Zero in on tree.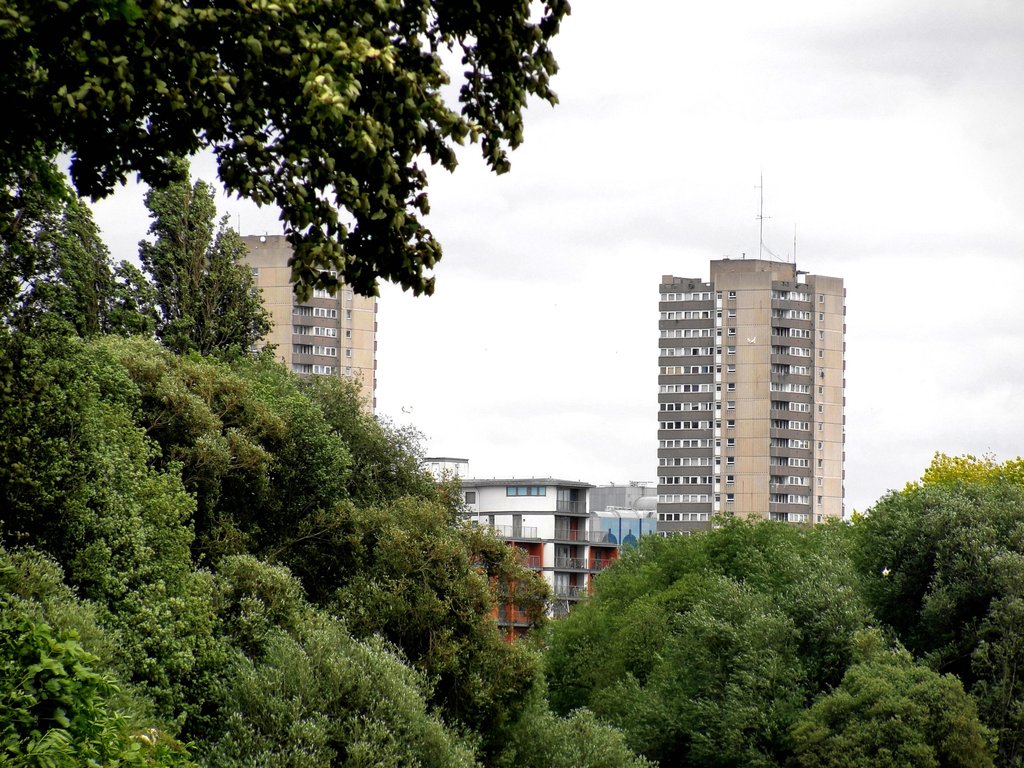
Zeroed in: box=[121, 324, 651, 767].
